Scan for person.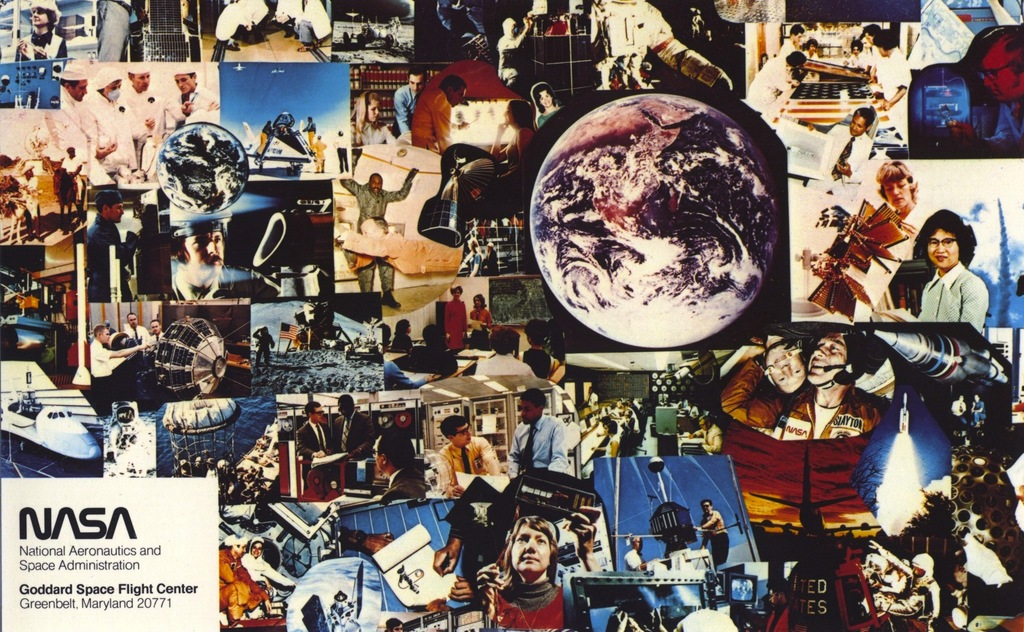
Scan result: (470, 295, 496, 344).
